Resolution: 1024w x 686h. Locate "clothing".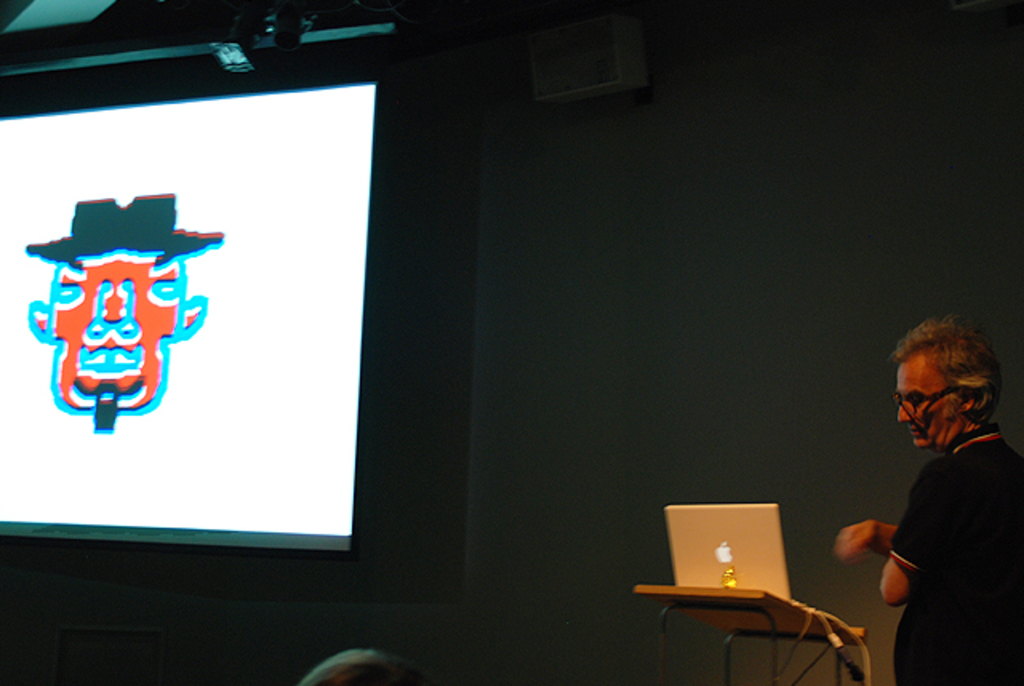
bbox=(859, 385, 1019, 685).
